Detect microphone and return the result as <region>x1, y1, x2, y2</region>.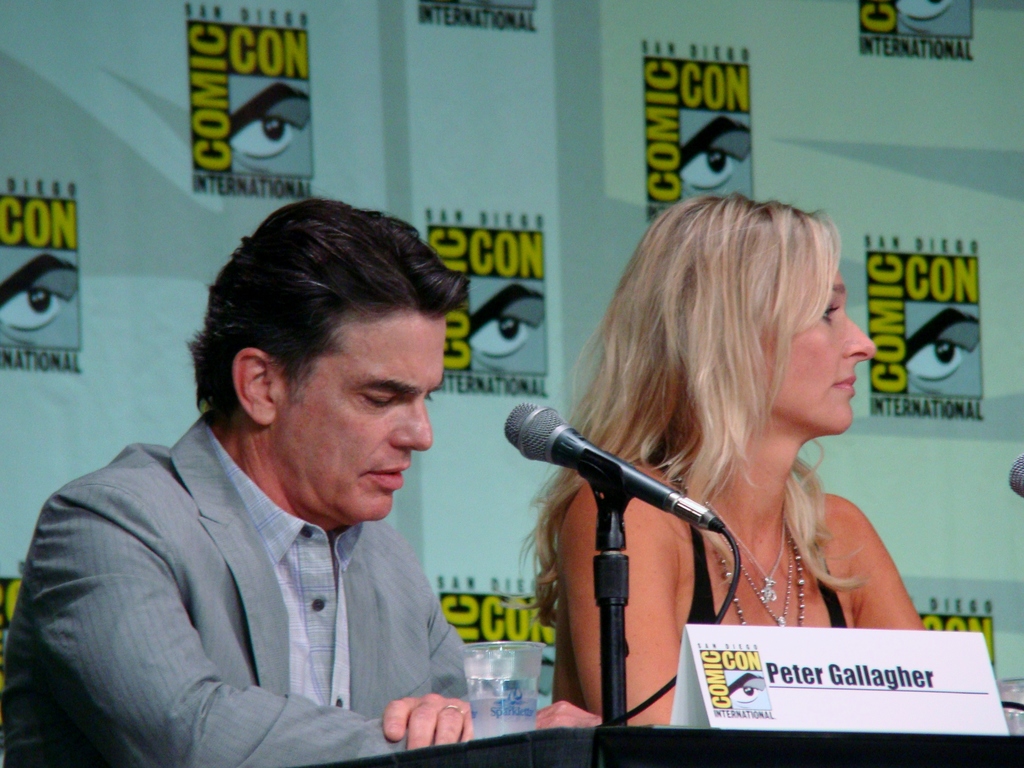
<region>1009, 455, 1023, 497</region>.
